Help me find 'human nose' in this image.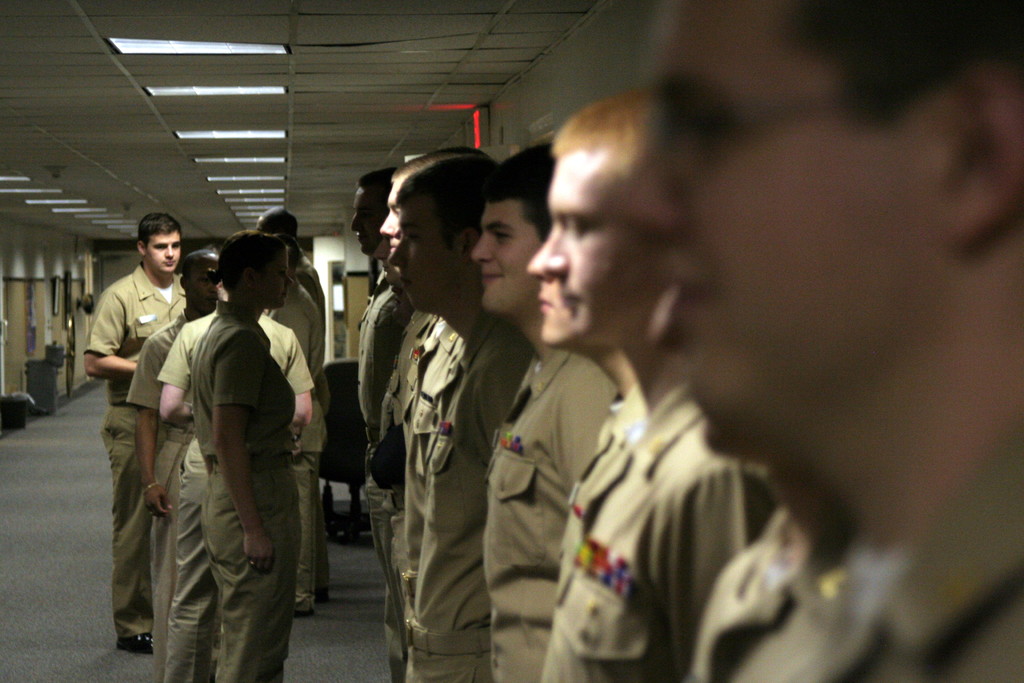
Found it: select_region(380, 209, 399, 238).
